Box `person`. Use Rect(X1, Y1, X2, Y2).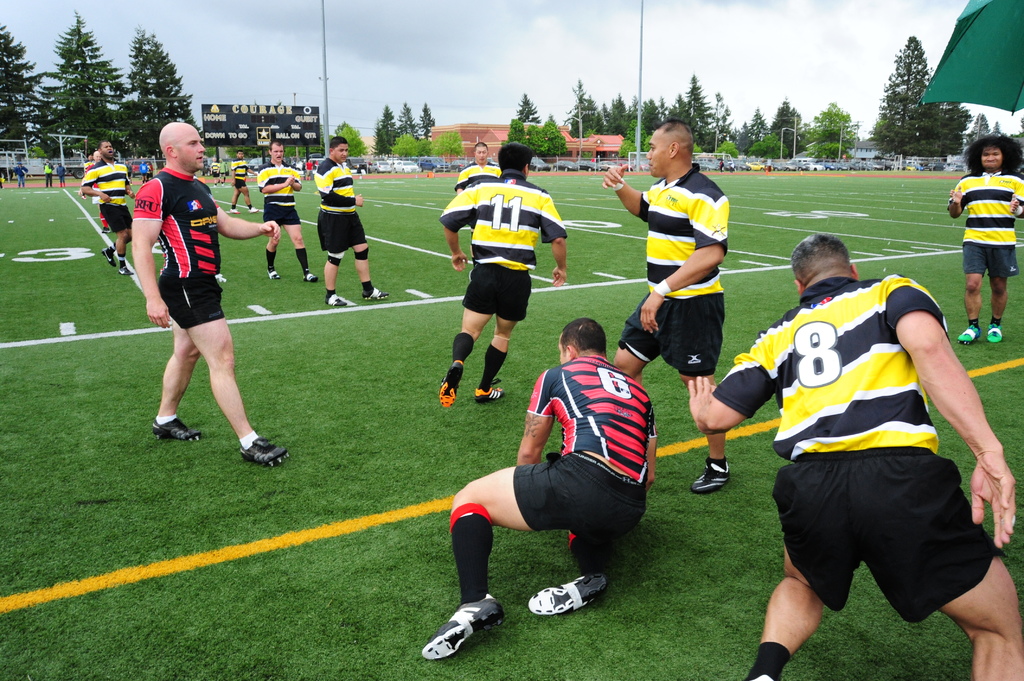
Rect(12, 161, 29, 190).
